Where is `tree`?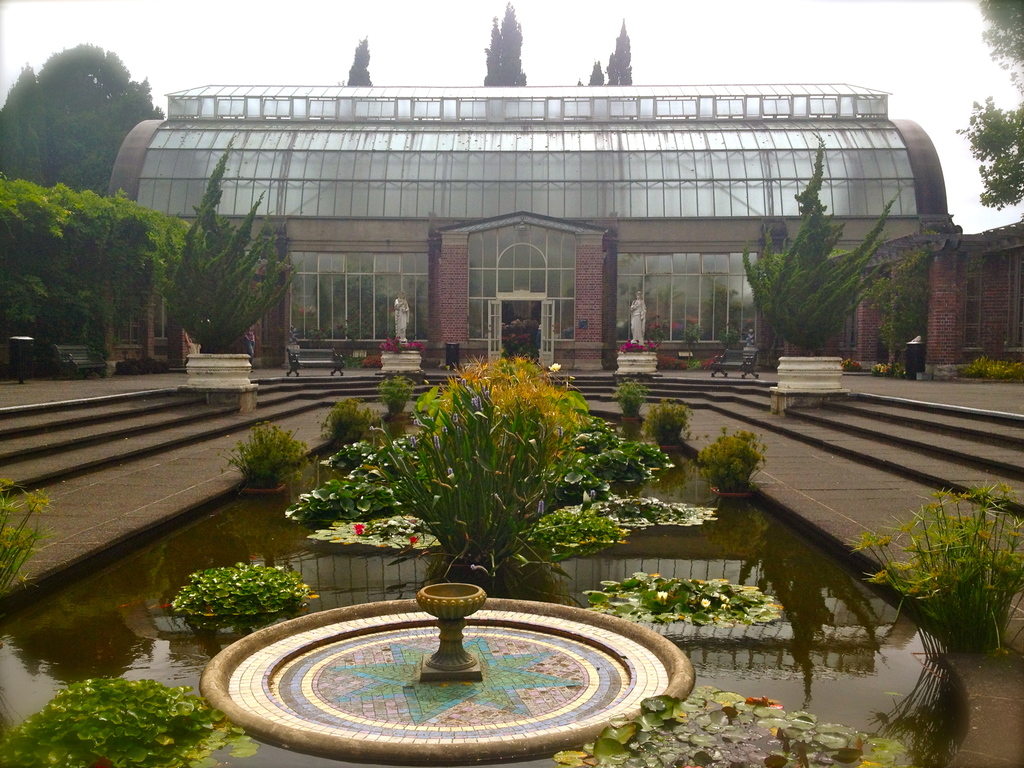
[474,2,529,84].
